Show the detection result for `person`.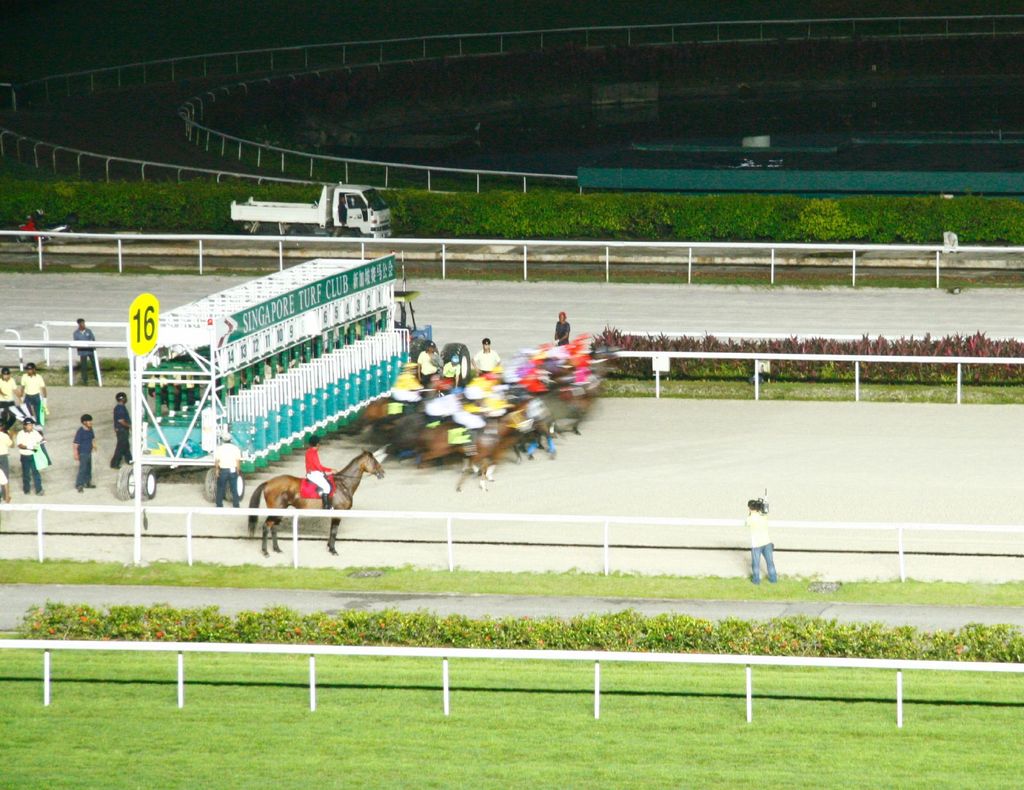
crop(738, 500, 770, 578).
